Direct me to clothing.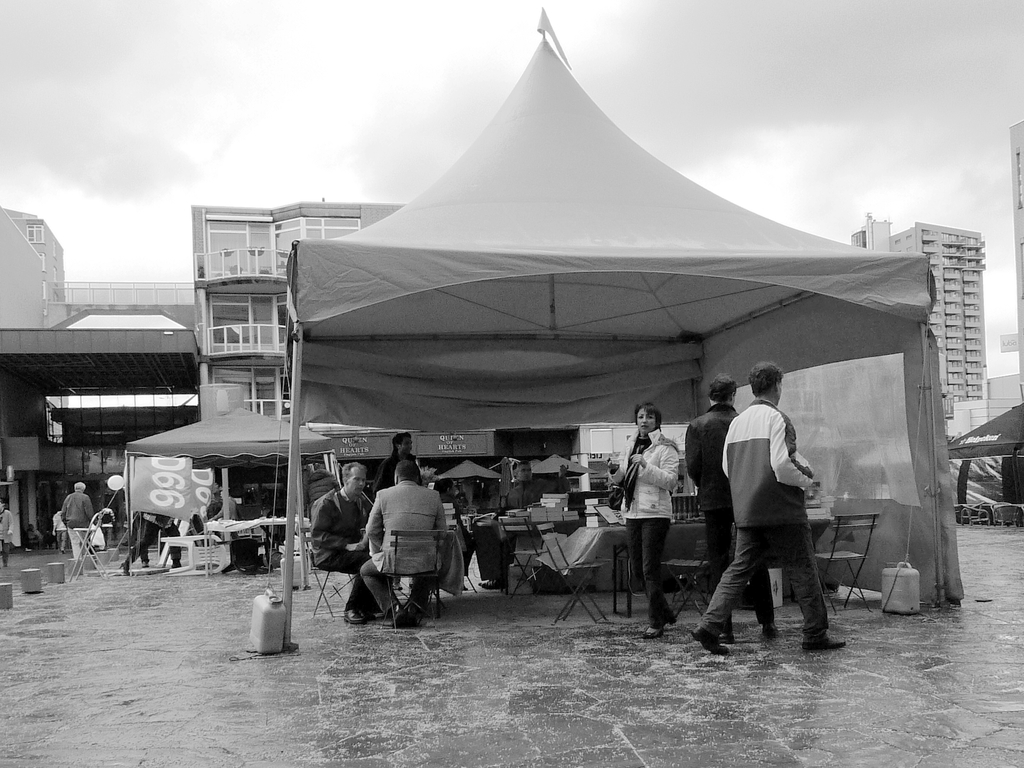
Direction: 315, 490, 367, 561.
